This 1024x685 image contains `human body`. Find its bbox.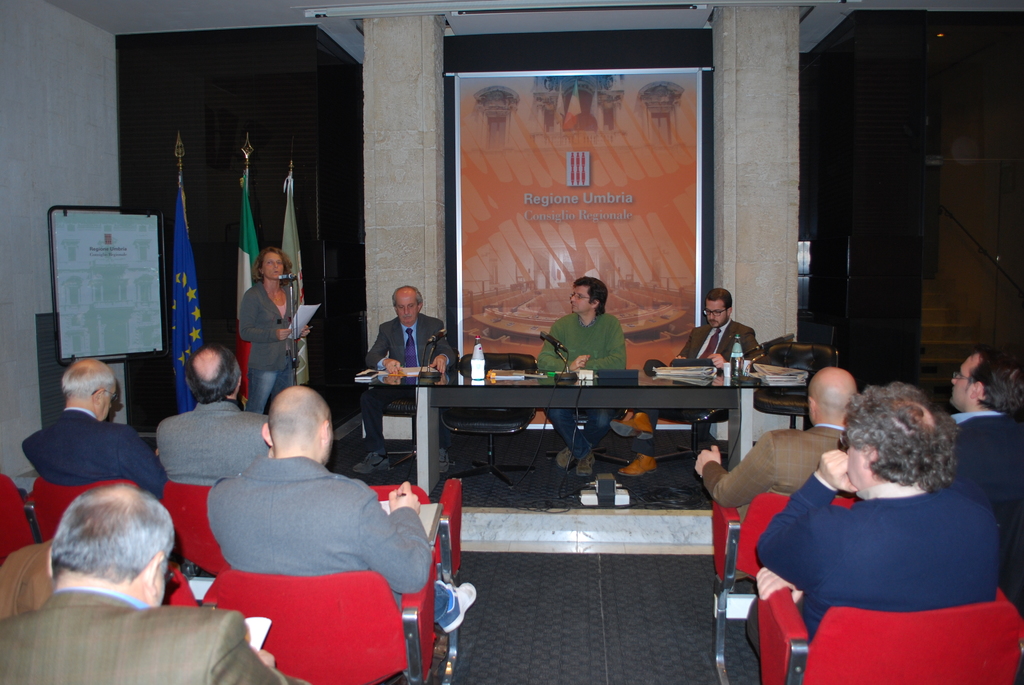
211 453 478 639.
